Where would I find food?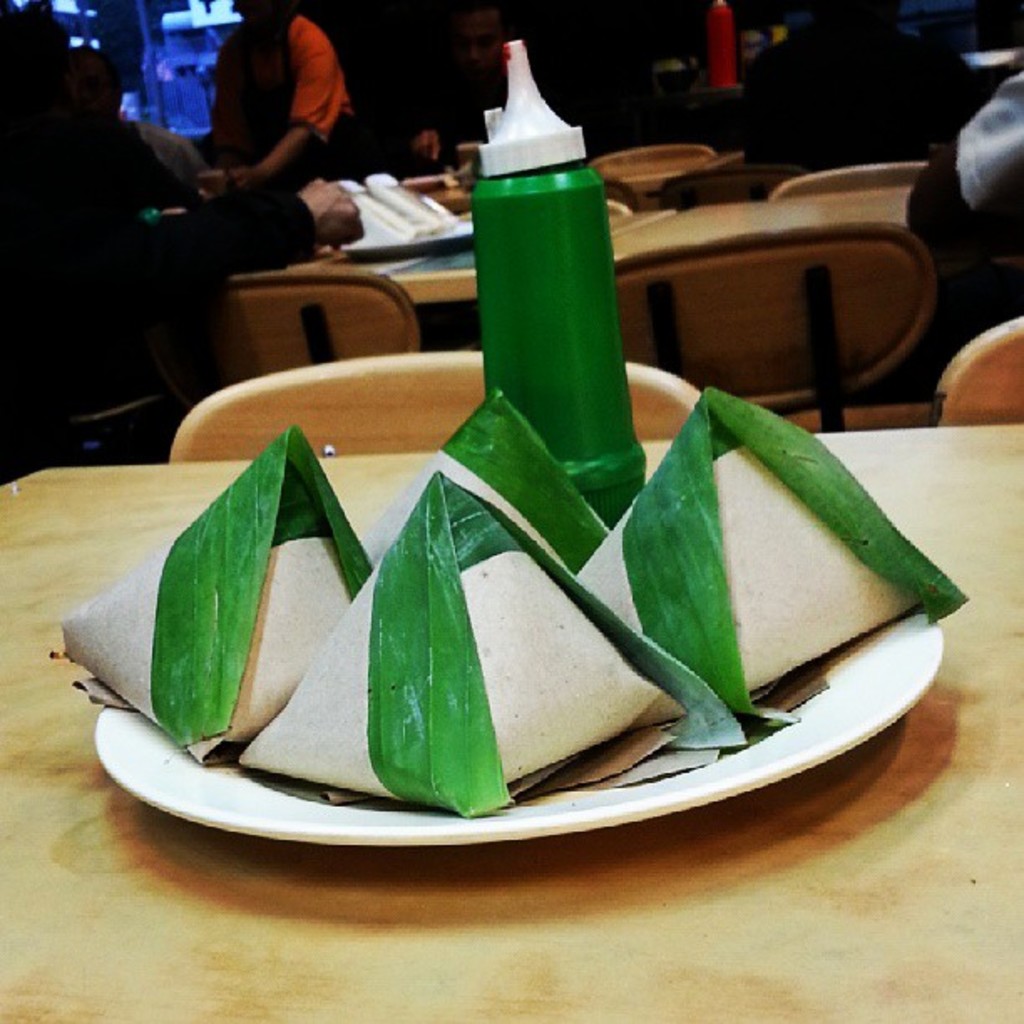
At x1=171, y1=400, x2=818, y2=801.
